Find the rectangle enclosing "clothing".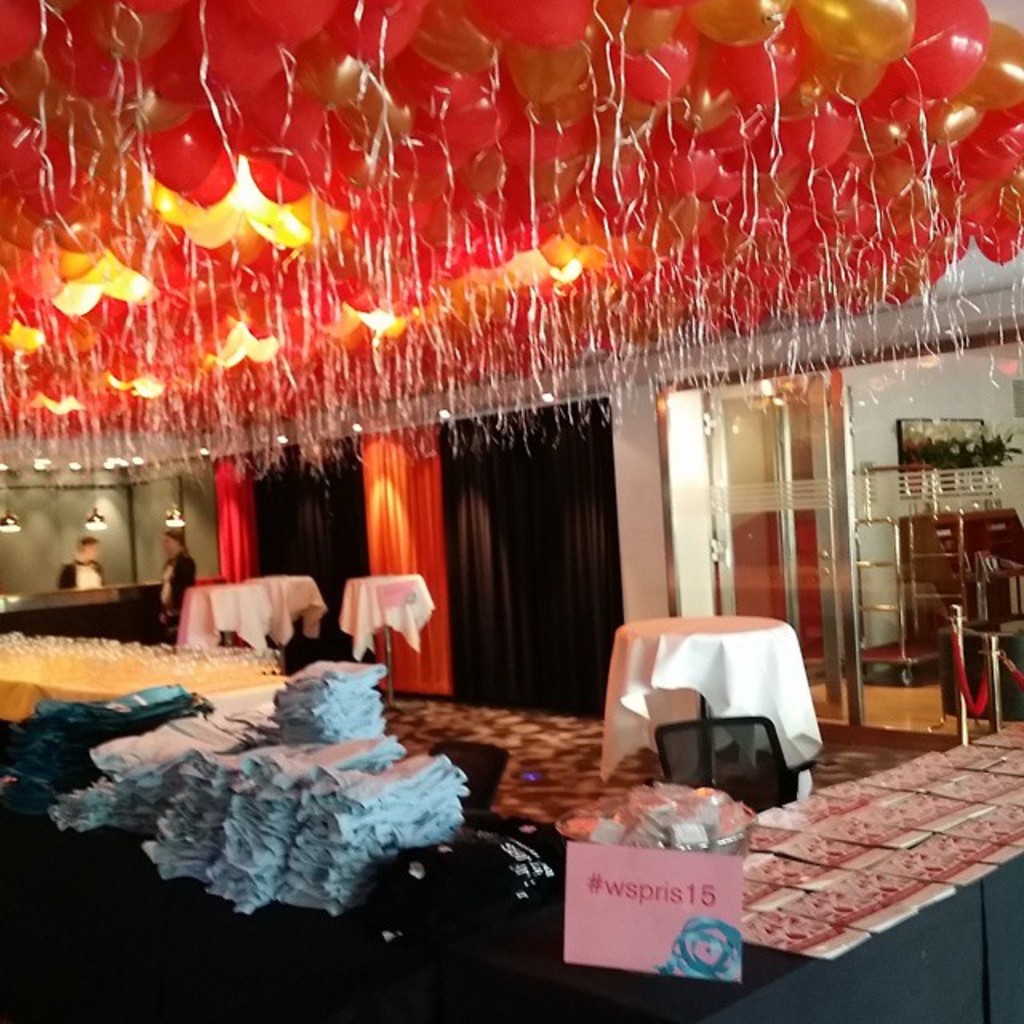
crop(160, 555, 195, 621).
